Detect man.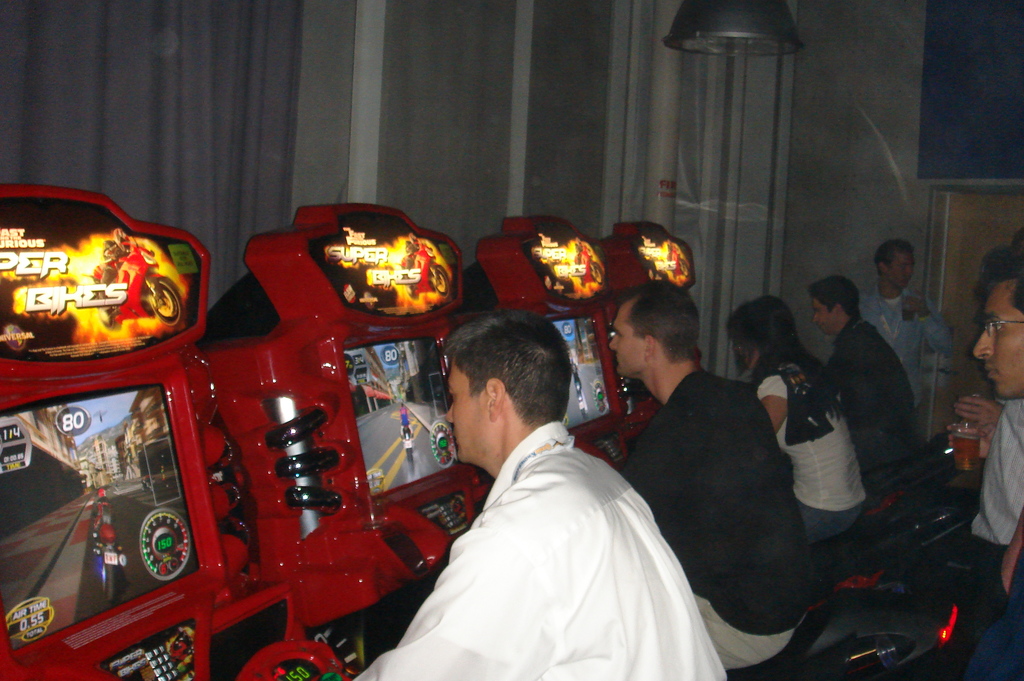
Detected at (614,279,816,676).
